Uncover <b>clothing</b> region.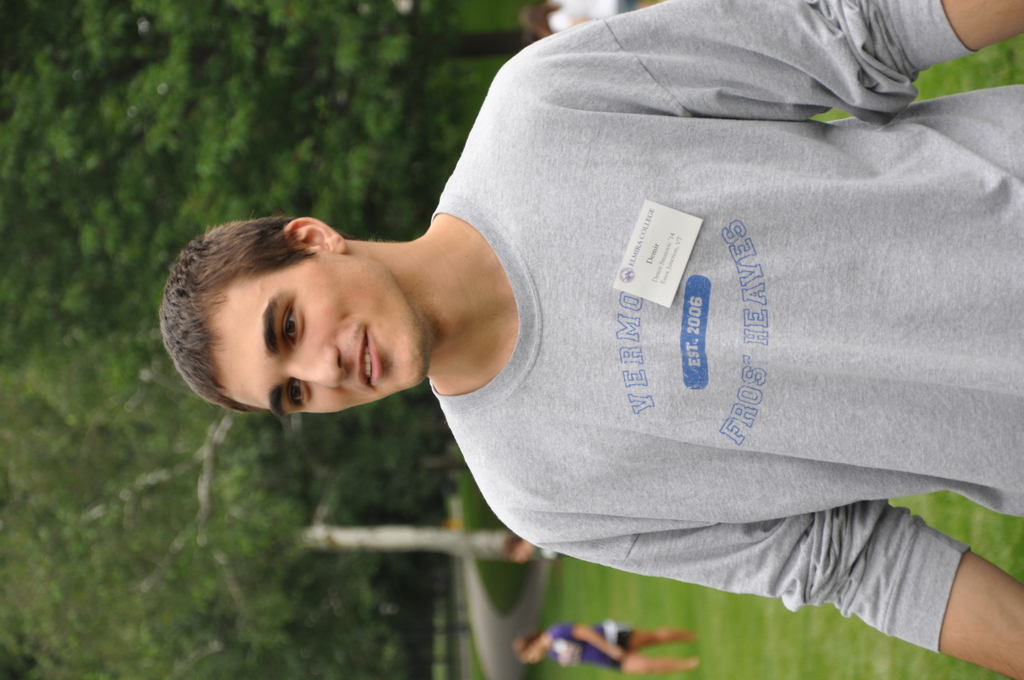
Uncovered: select_region(549, 0, 640, 36).
